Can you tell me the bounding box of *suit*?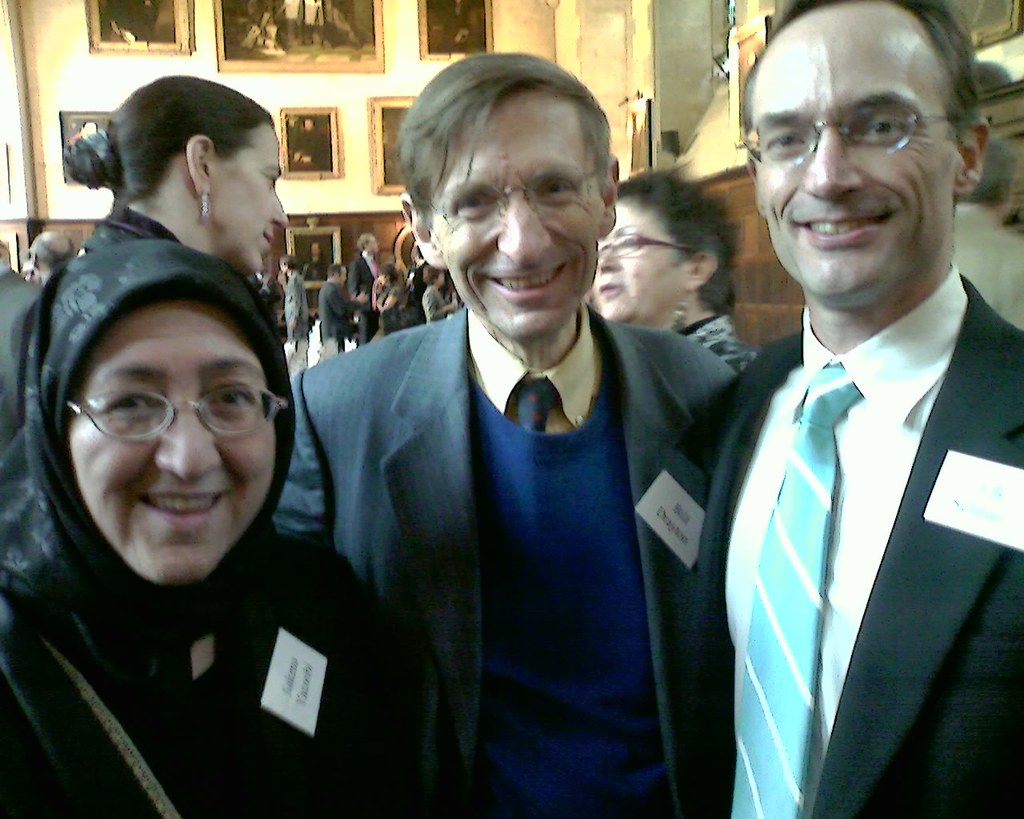
(318, 279, 362, 358).
